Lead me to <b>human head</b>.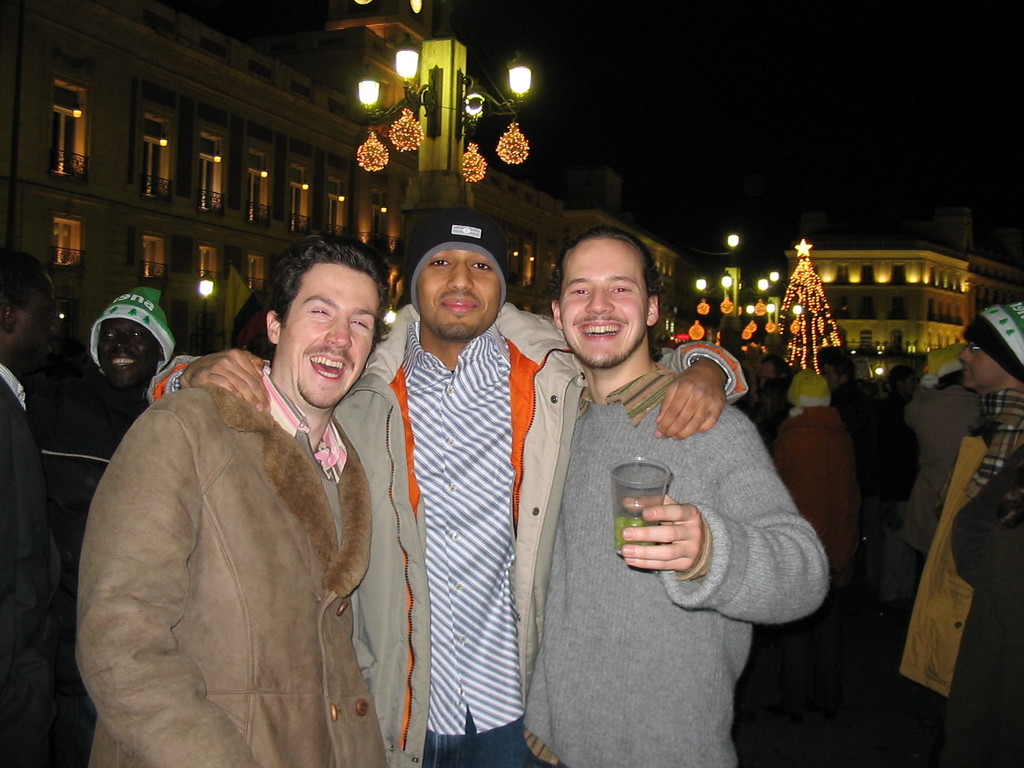
Lead to [2,252,60,356].
